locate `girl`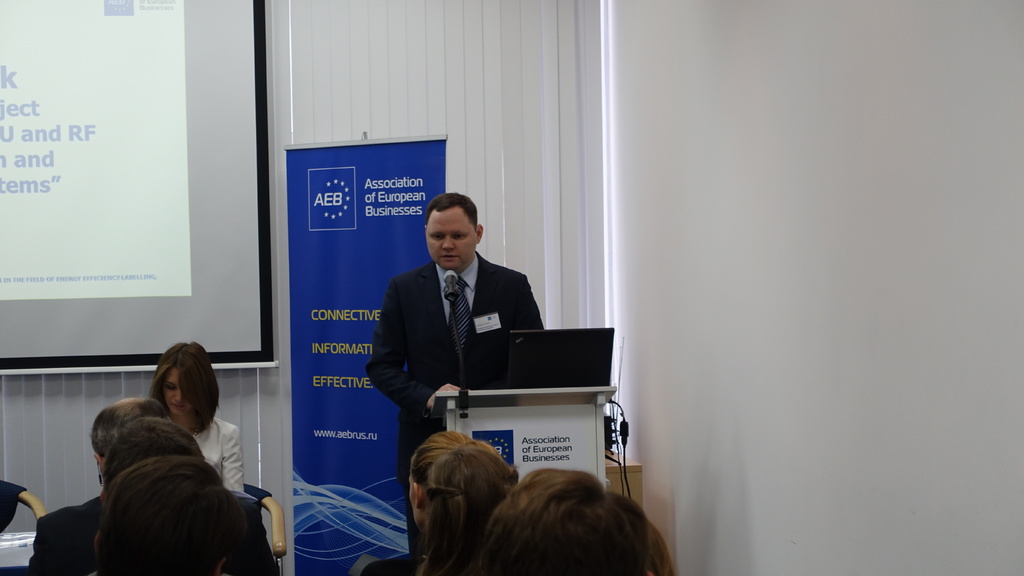
pyautogui.locateOnScreen(358, 433, 470, 575)
